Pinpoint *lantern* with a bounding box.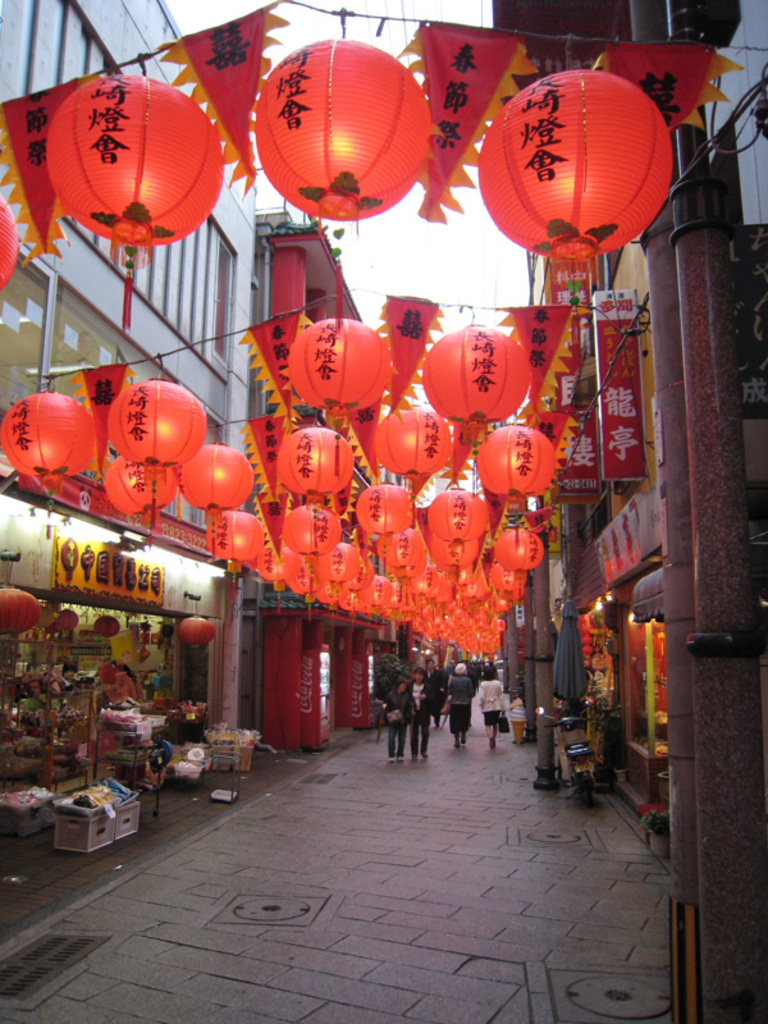
102/453/177/548.
